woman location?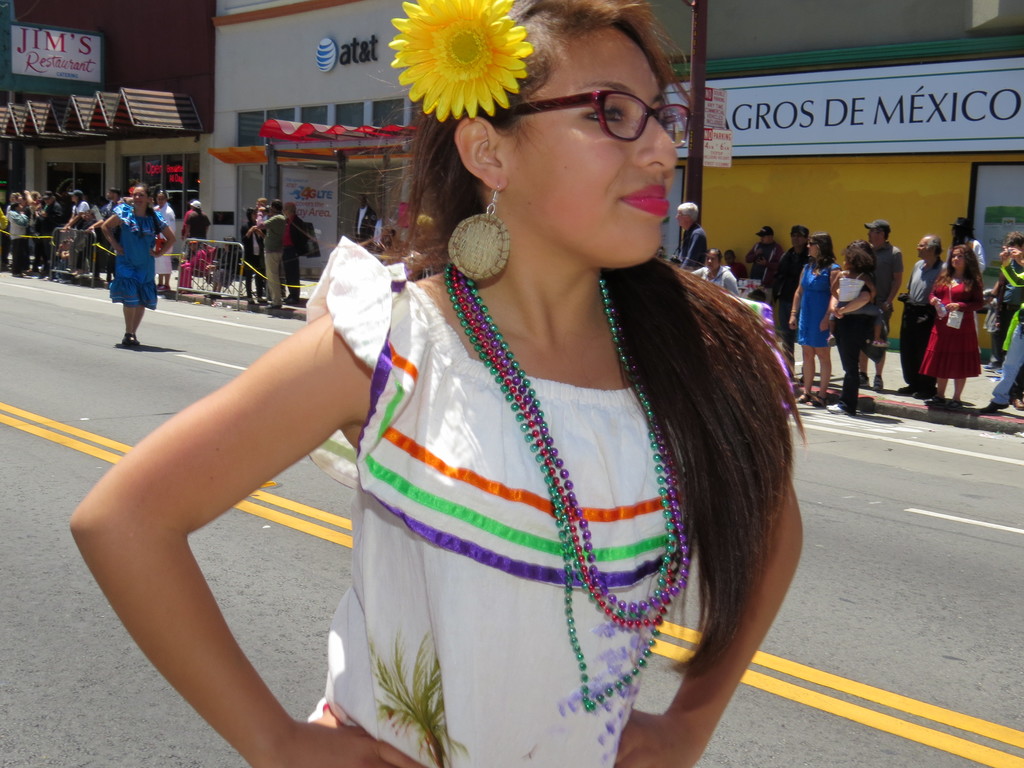
238 208 266 312
